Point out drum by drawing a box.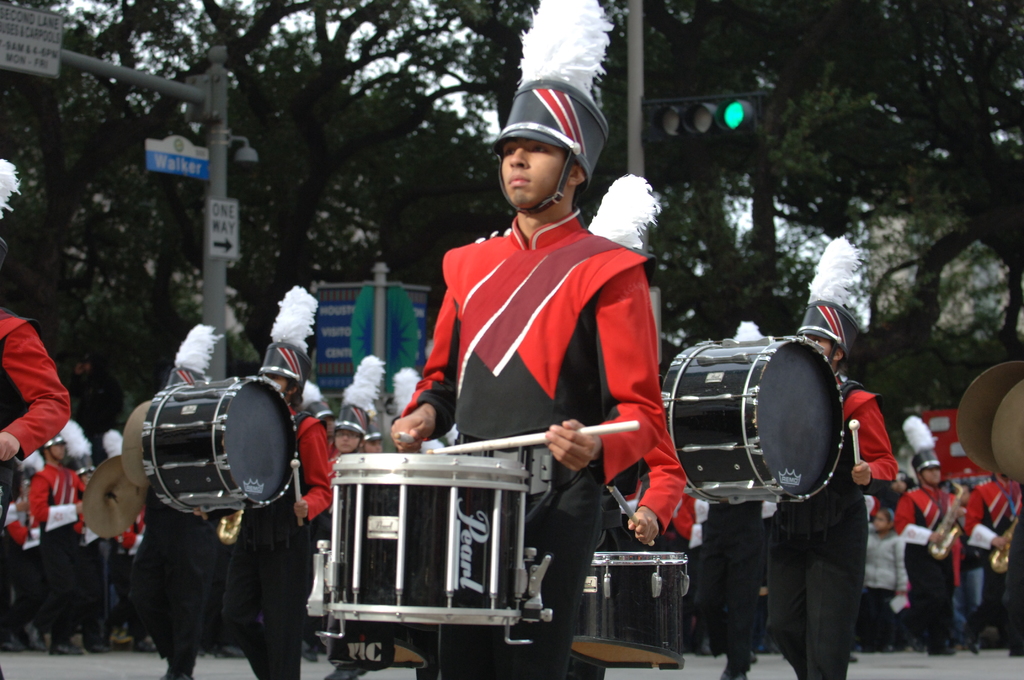
box(141, 373, 298, 519).
